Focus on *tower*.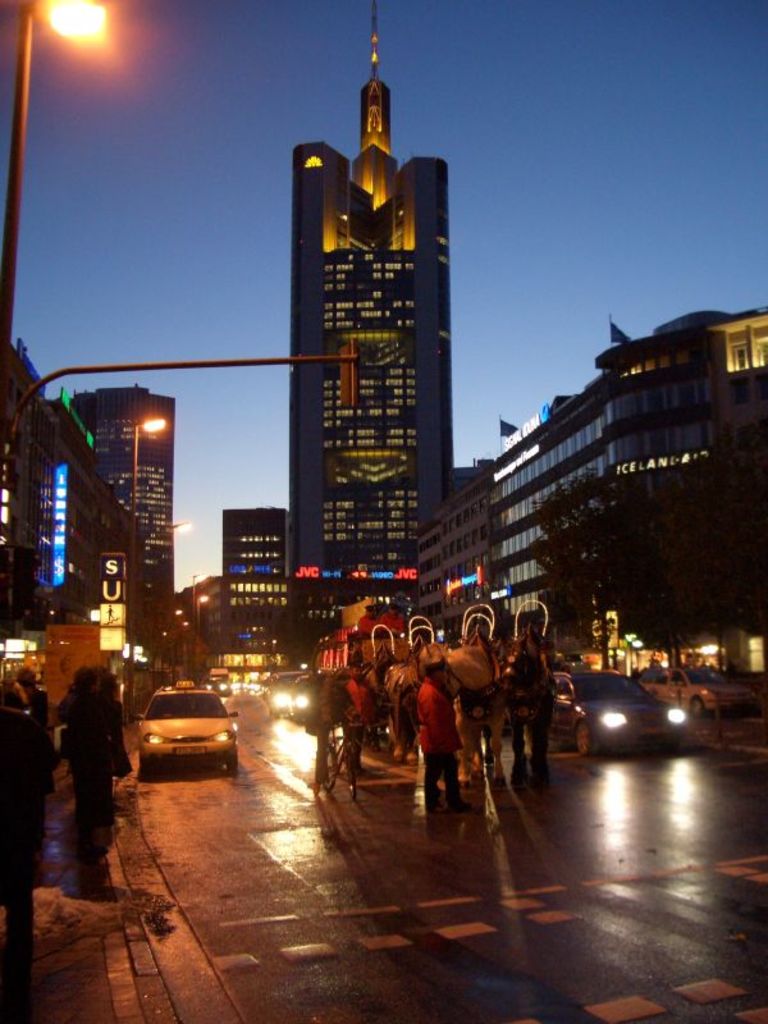
Focused at (left=292, top=0, right=454, bottom=646).
